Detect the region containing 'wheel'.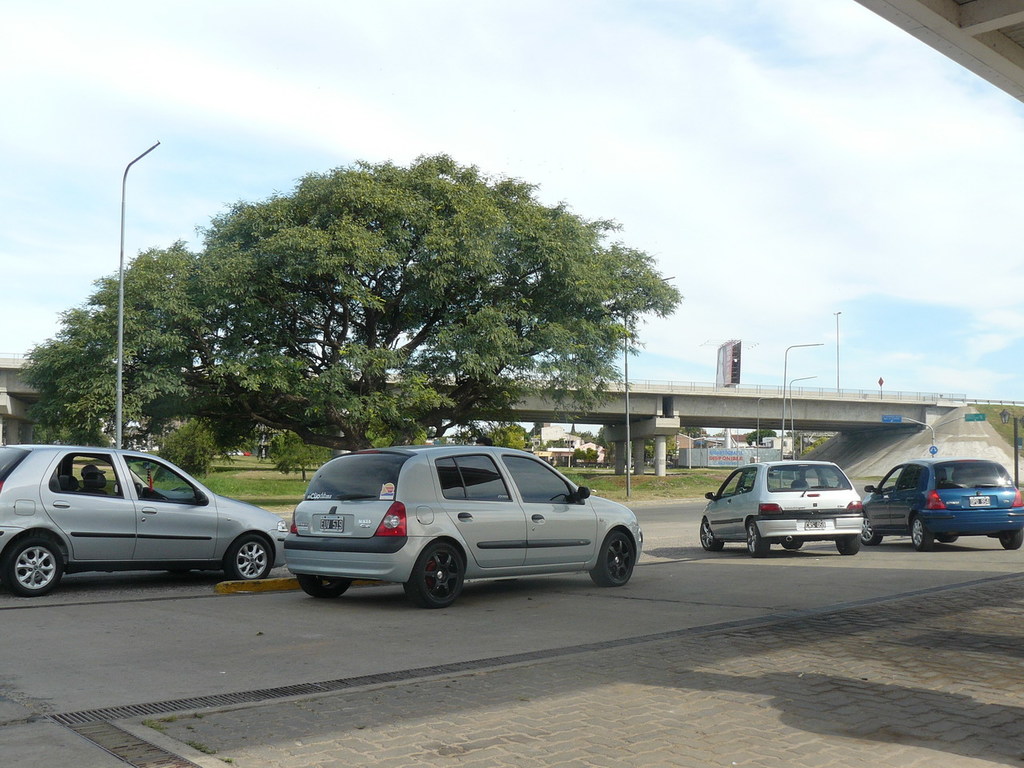
[783, 538, 806, 548].
